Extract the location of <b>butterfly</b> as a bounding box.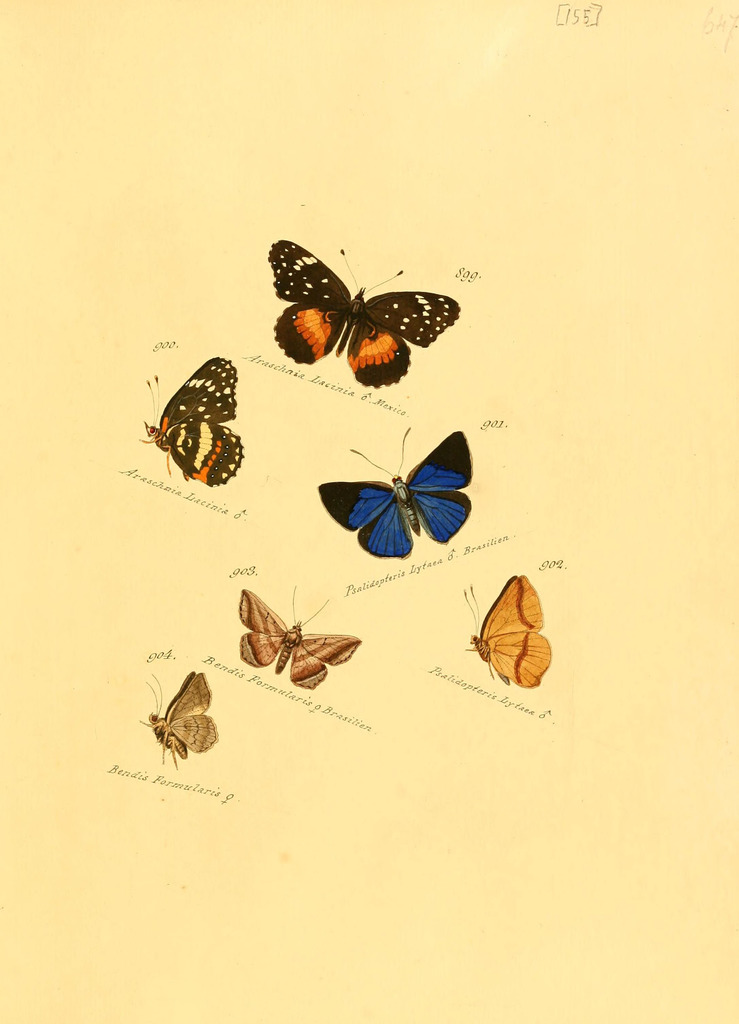
pyautogui.locateOnScreen(134, 358, 246, 499).
